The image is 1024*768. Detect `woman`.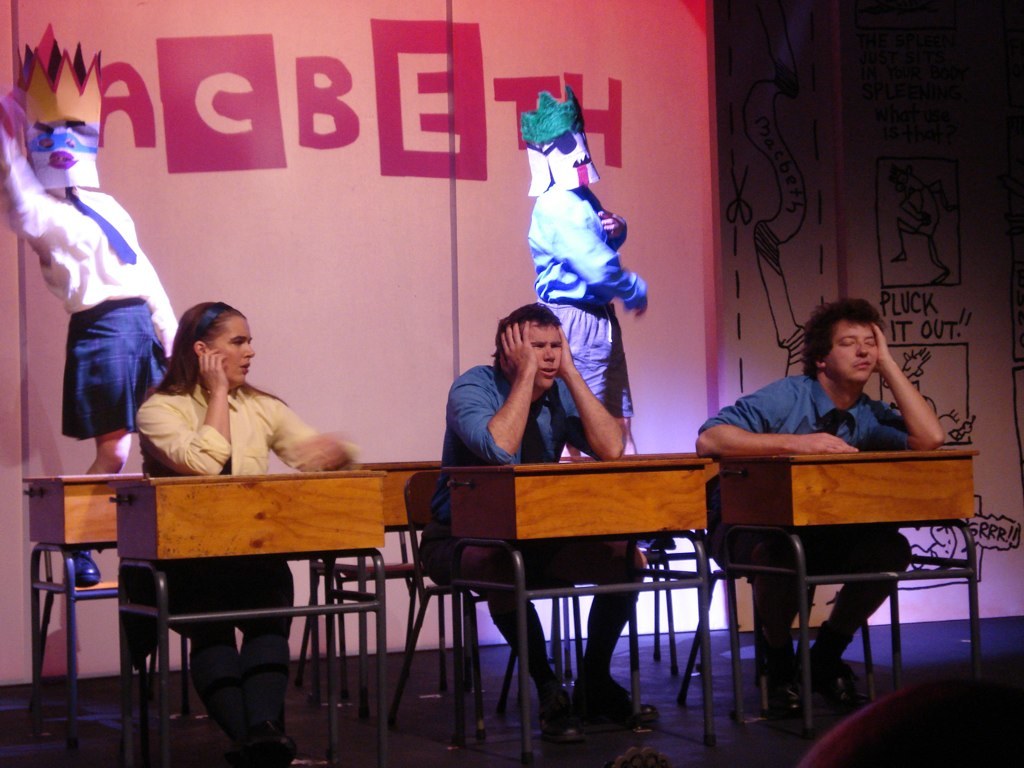
Detection: (left=128, top=307, right=370, bottom=767).
